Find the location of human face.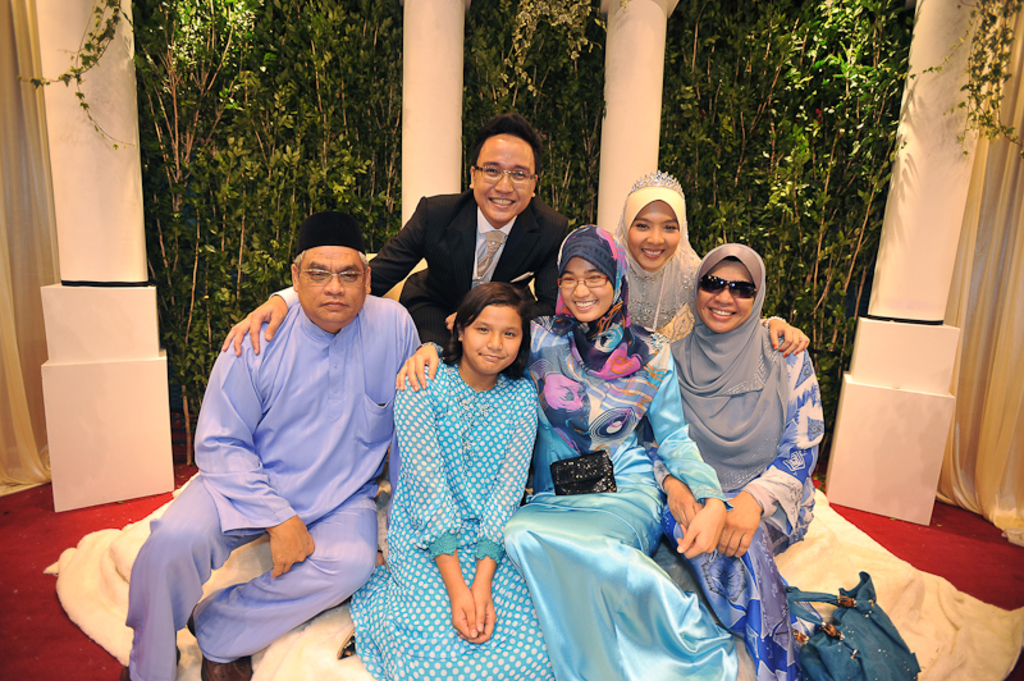
Location: left=472, top=136, right=535, bottom=224.
